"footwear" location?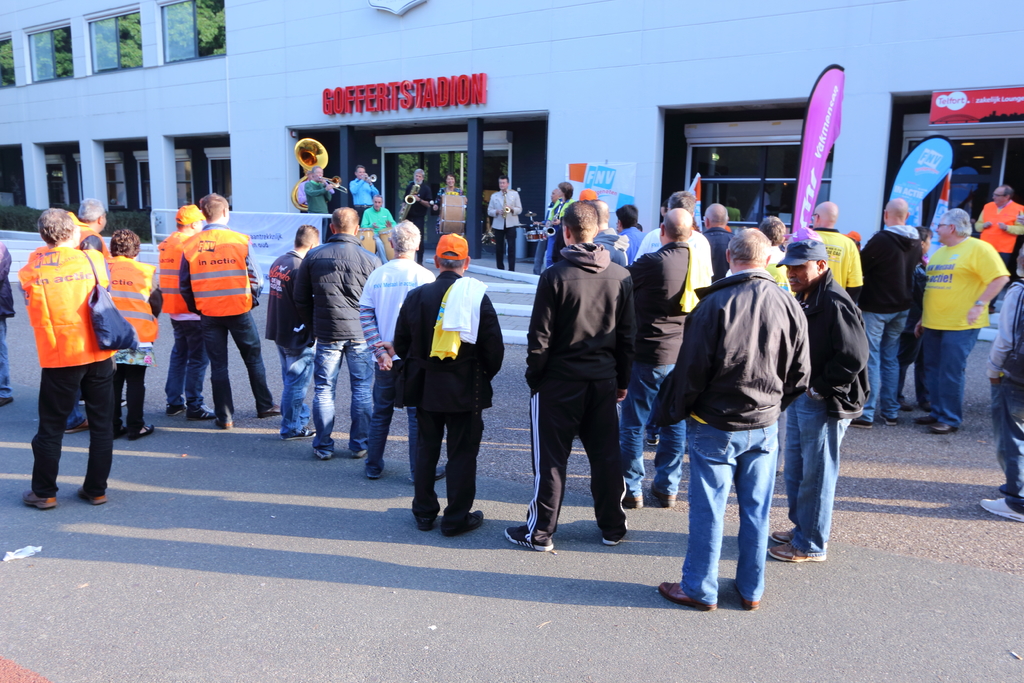
region(769, 541, 827, 562)
